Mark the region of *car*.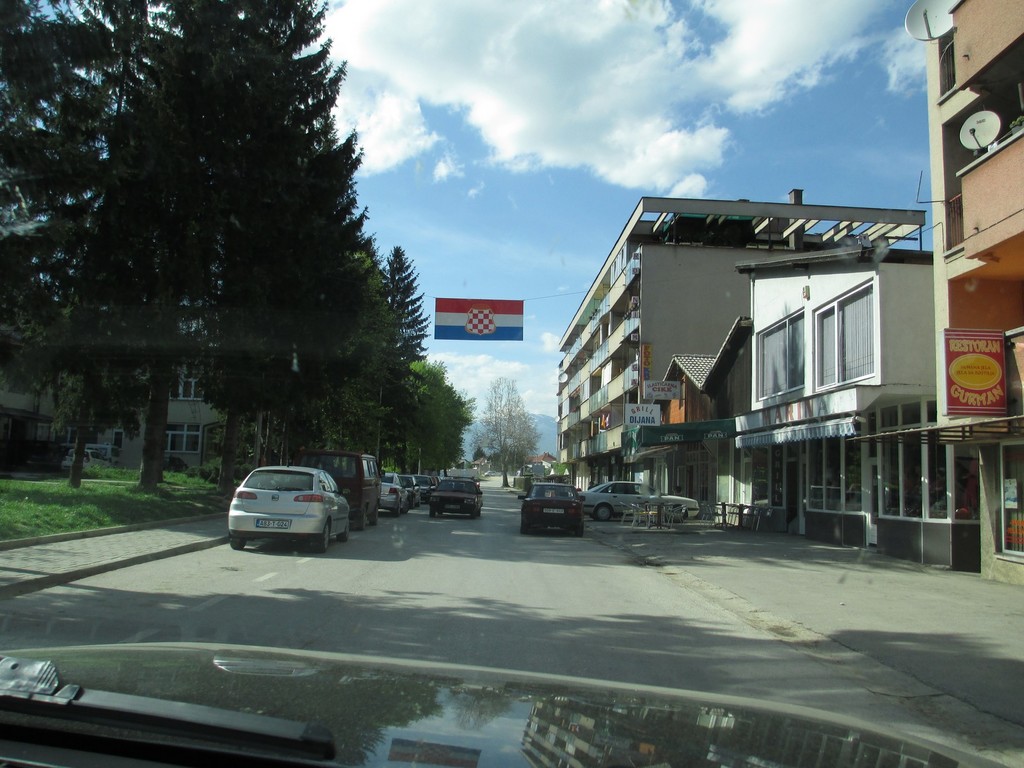
Region: locate(518, 480, 588, 537).
